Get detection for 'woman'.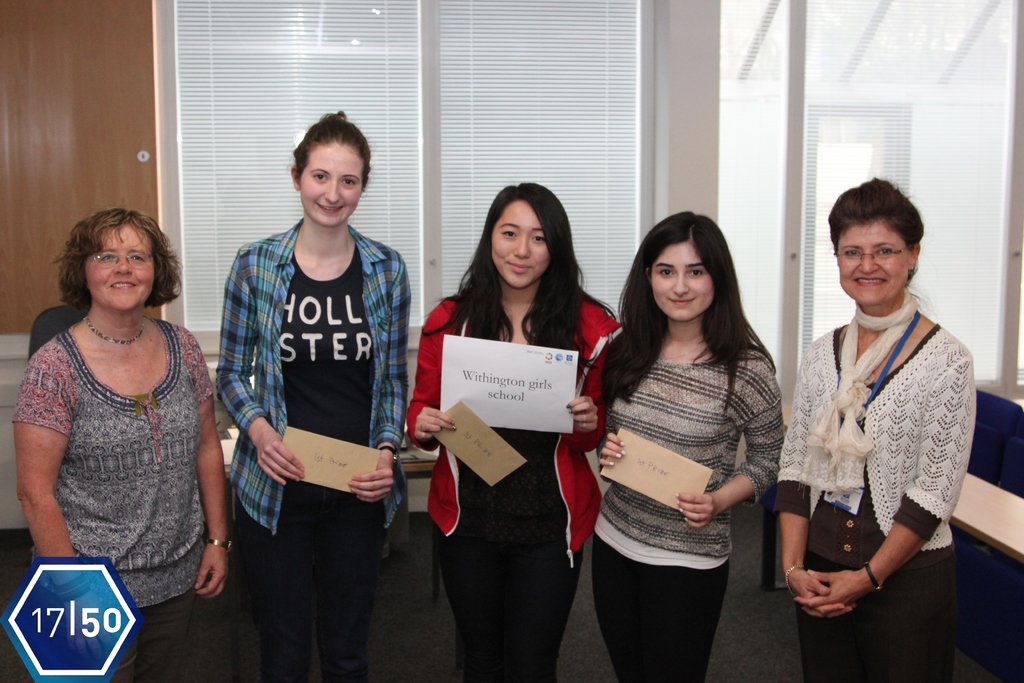
Detection: BBox(408, 189, 614, 682).
